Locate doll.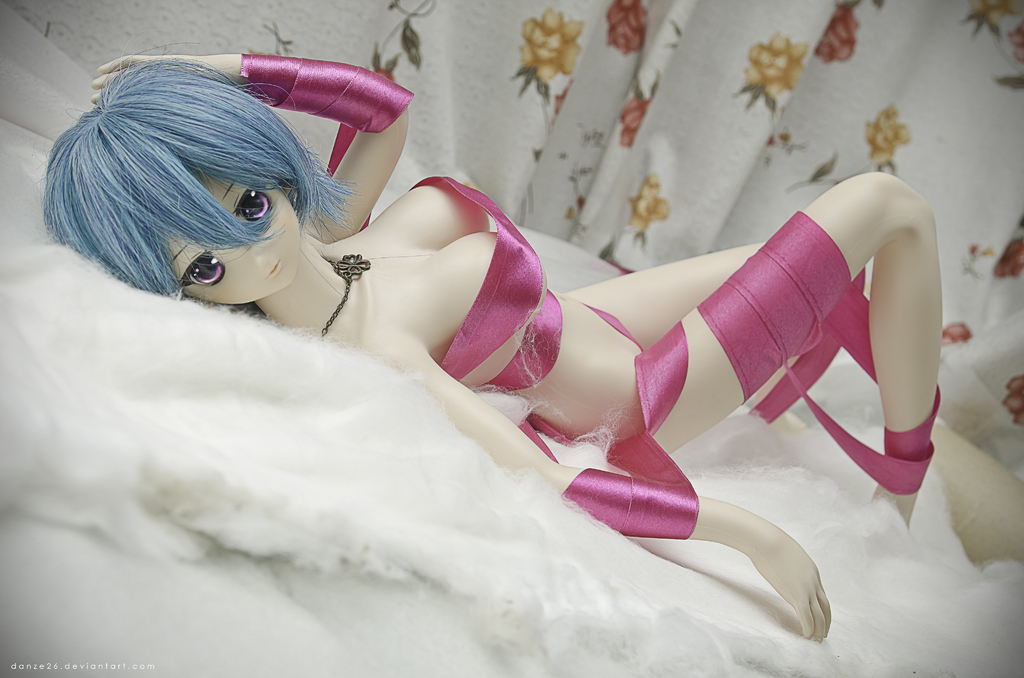
Bounding box: <bbox>32, 49, 1023, 641</bbox>.
